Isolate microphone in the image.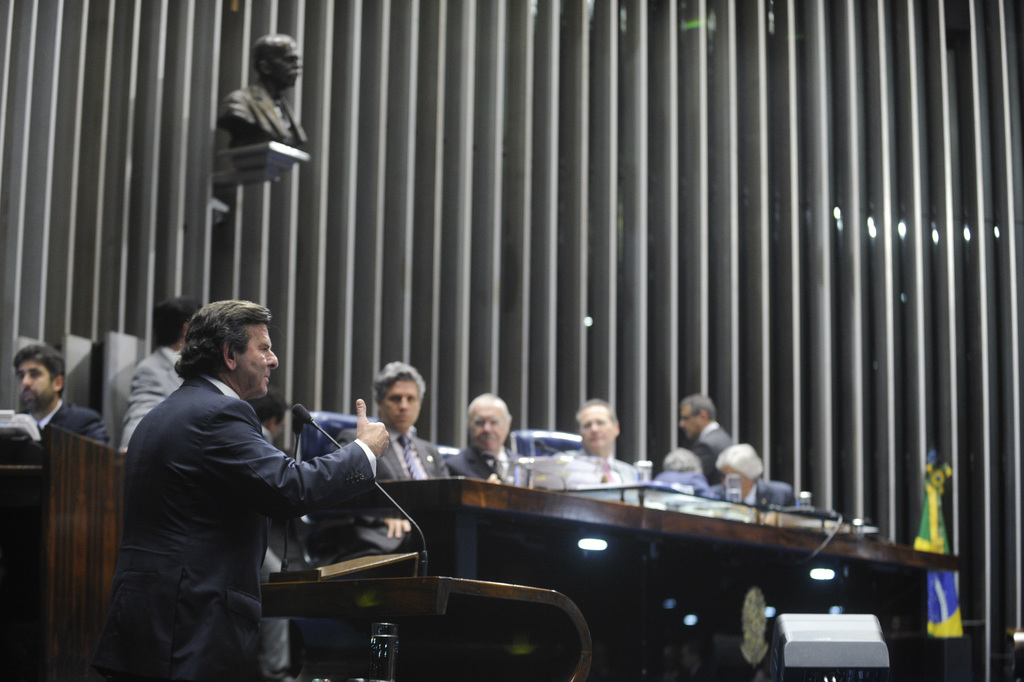
Isolated region: 289/401/315/423.
